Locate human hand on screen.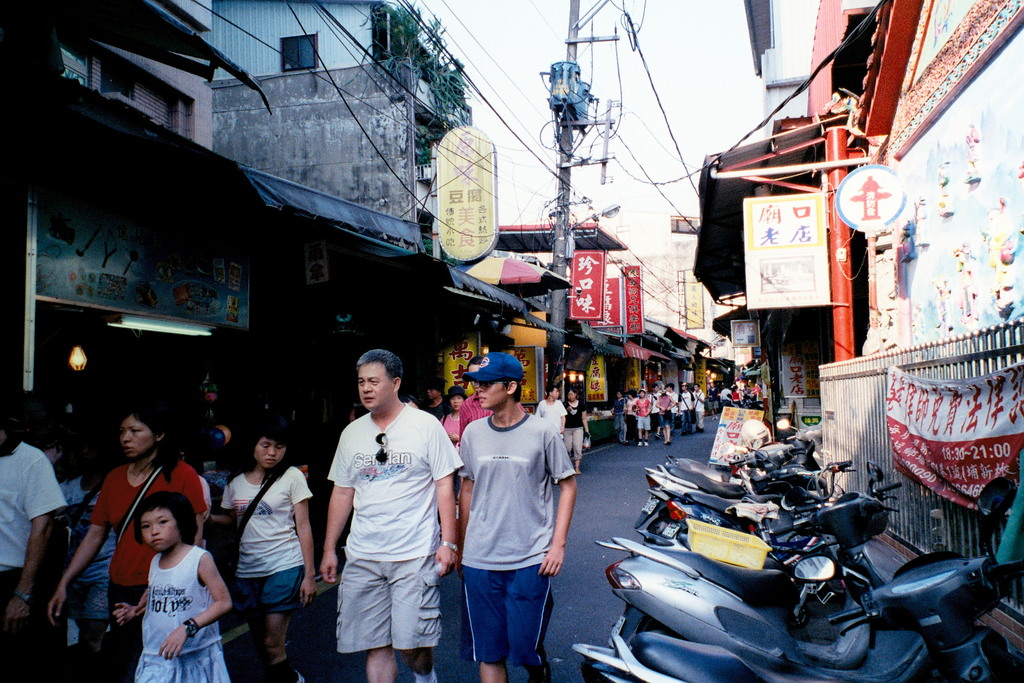
On screen at select_region(319, 551, 338, 584).
